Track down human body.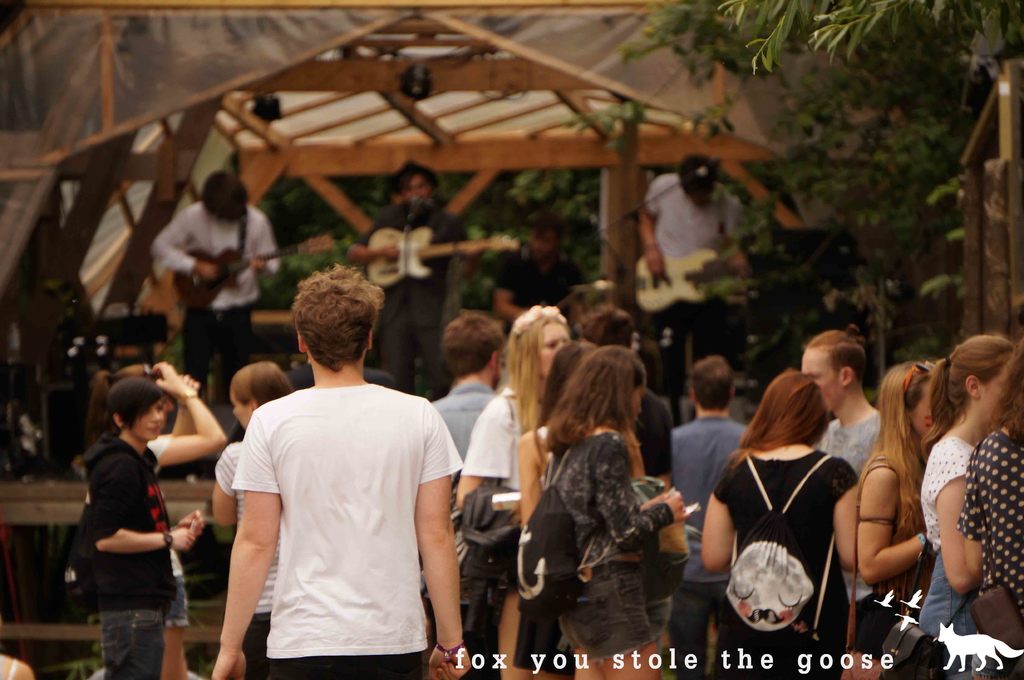
Tracked to {"left": 72, "top": 434, "right": 203, "bottom": 679}.
